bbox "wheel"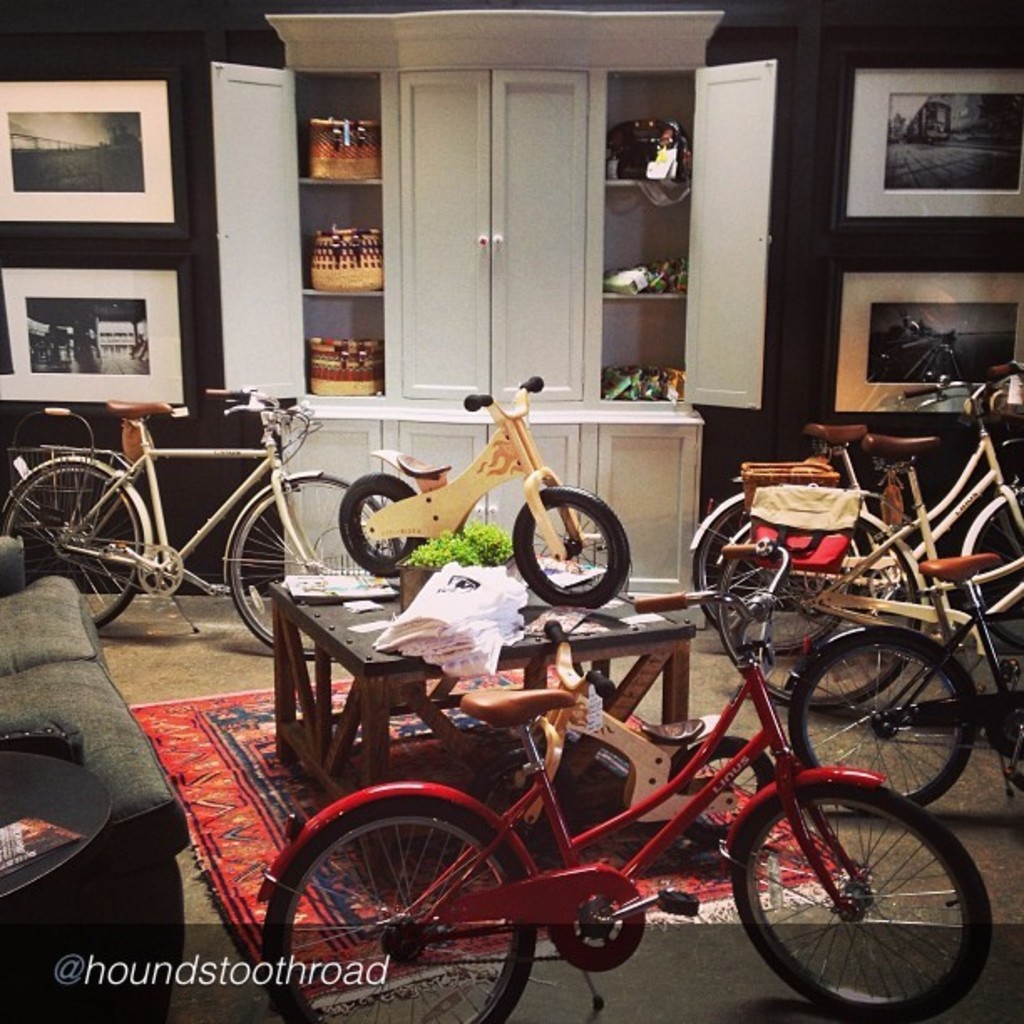
<region>972, 494, 1022, 653</region>
